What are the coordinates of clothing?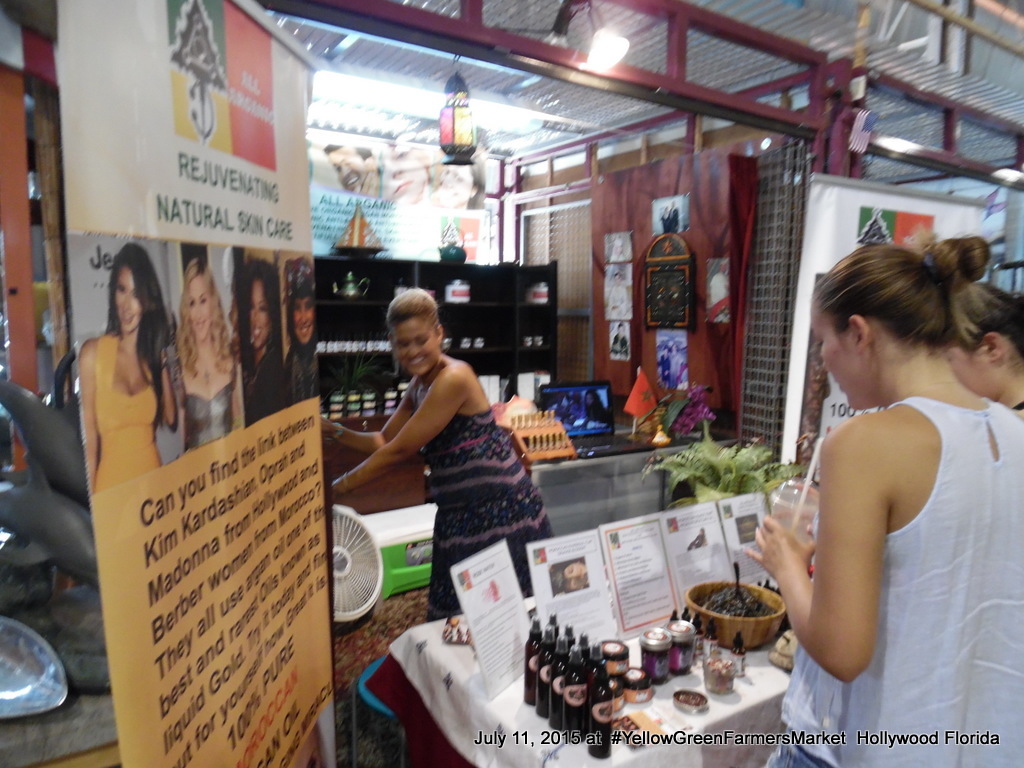
pyautogui.locateOnScreen(749, 390, 1023, 767).
